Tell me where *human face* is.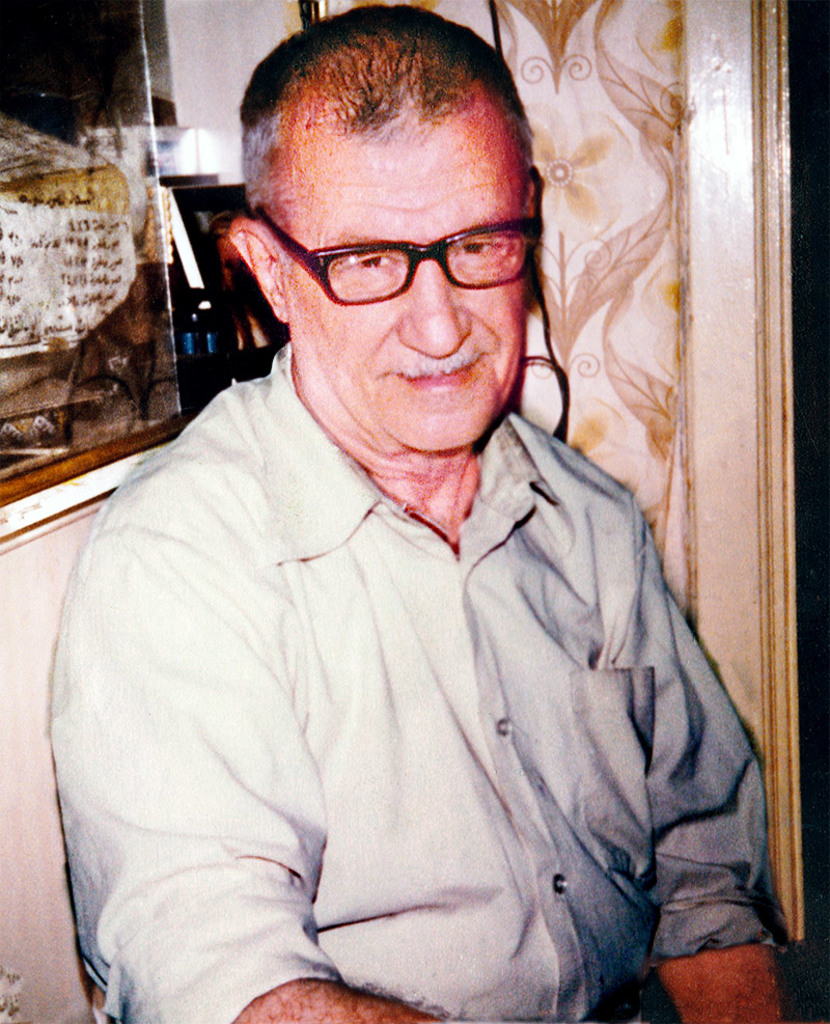
*human face* is at BBox(285, 111, 525, 451).
